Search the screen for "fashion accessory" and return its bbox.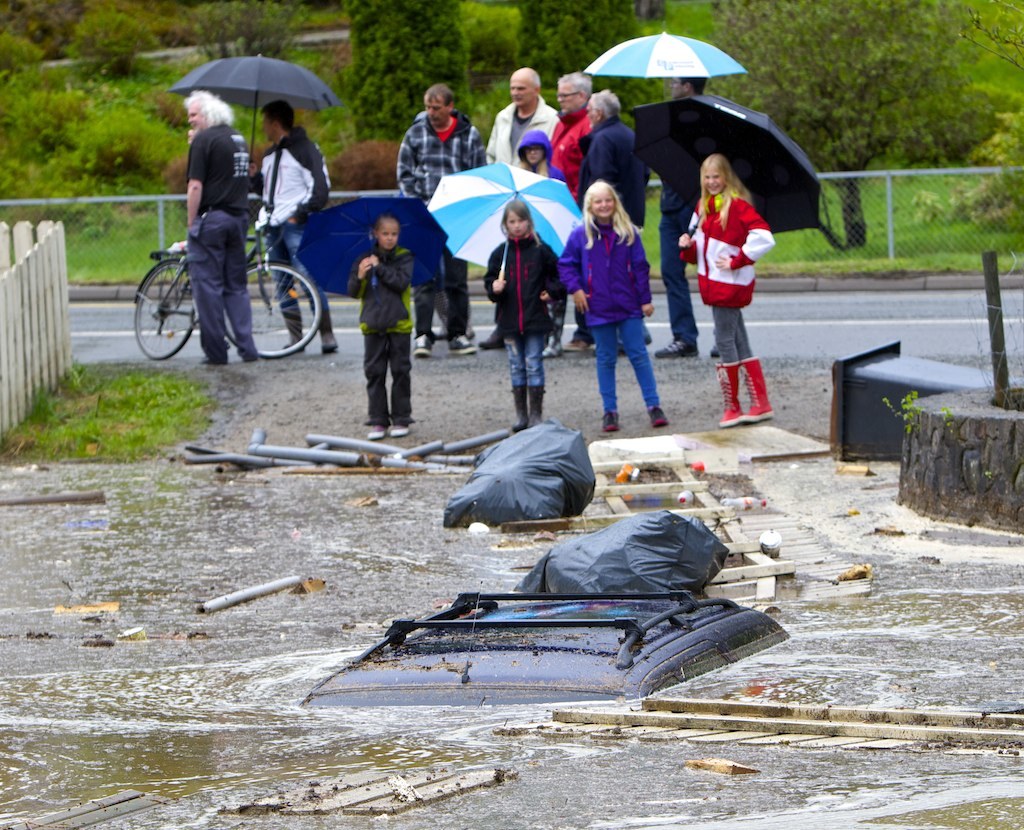
Found: [280, 336, 302, 354].
